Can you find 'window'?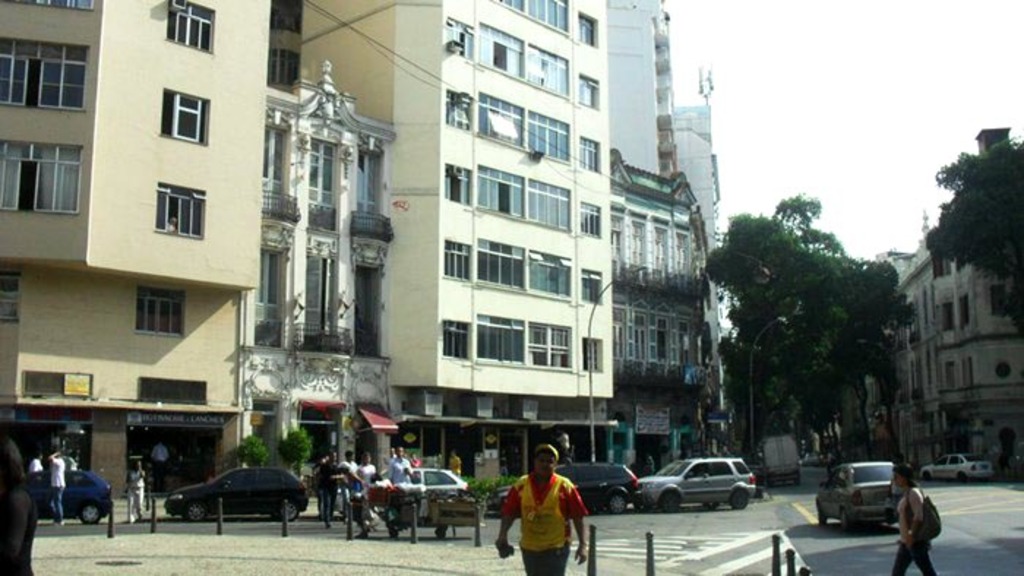
Yes, bounding box: x1=155, y1=83, x2=212, y2=151.
